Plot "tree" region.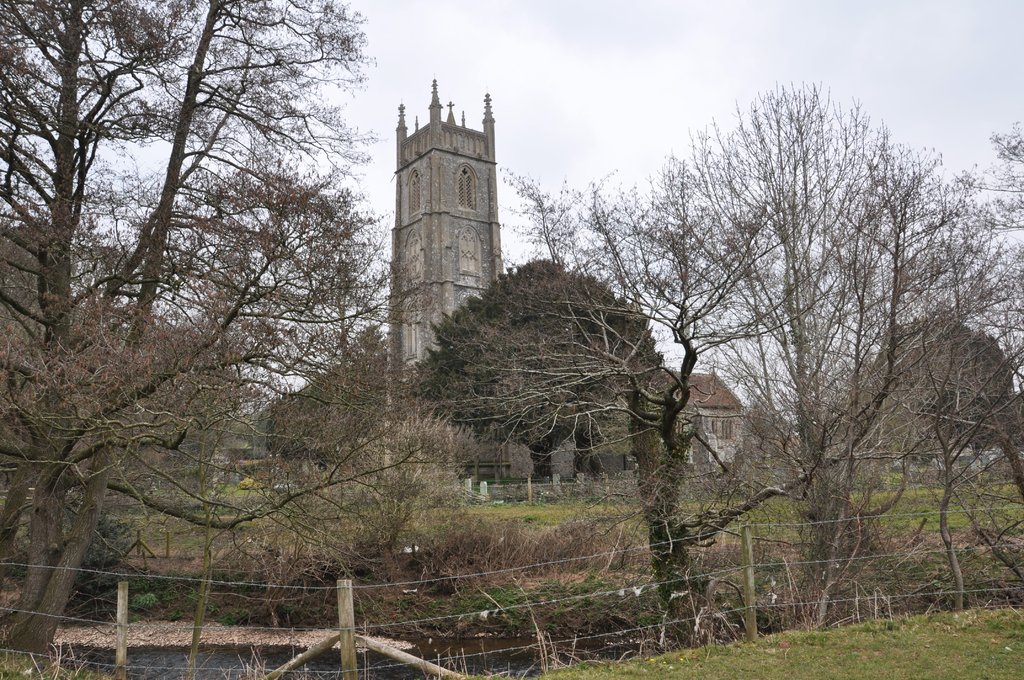
Plotted at l=0, t=0, r=399, b=679.
